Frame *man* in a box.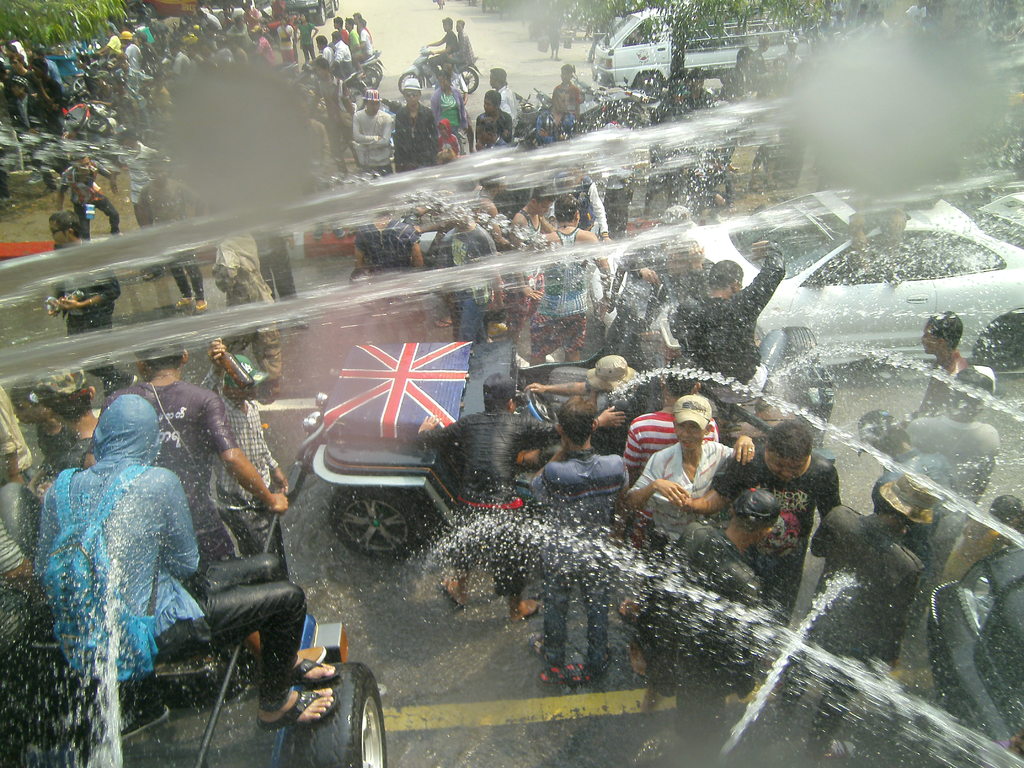
select_region(187, 334, 289, 578).
